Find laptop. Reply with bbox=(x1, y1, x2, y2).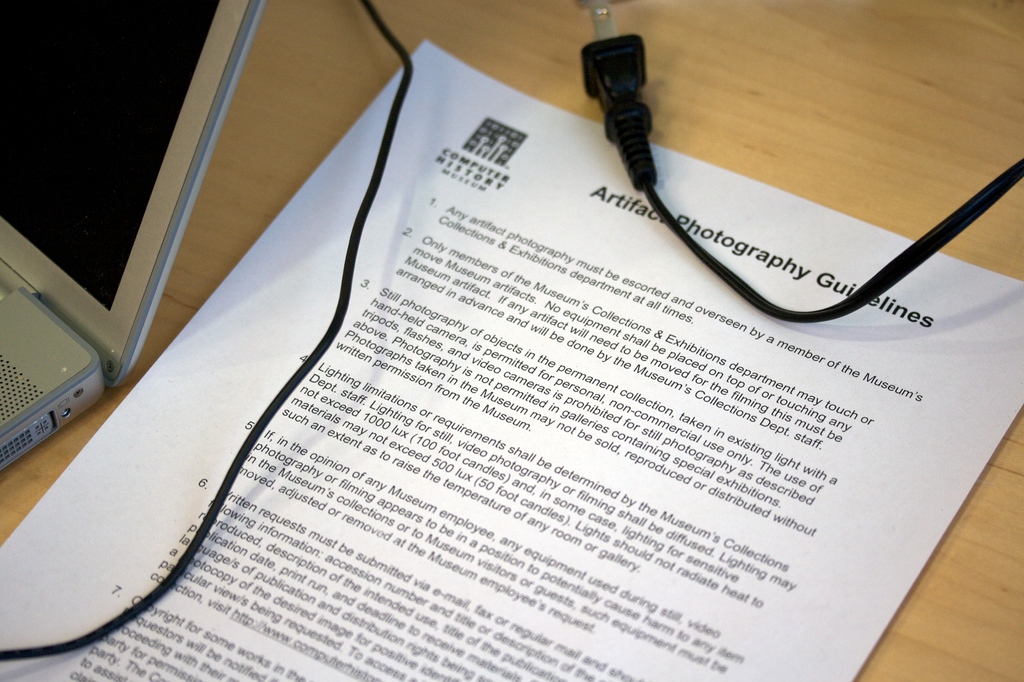
bbox=(2, 0, 276, 472).
